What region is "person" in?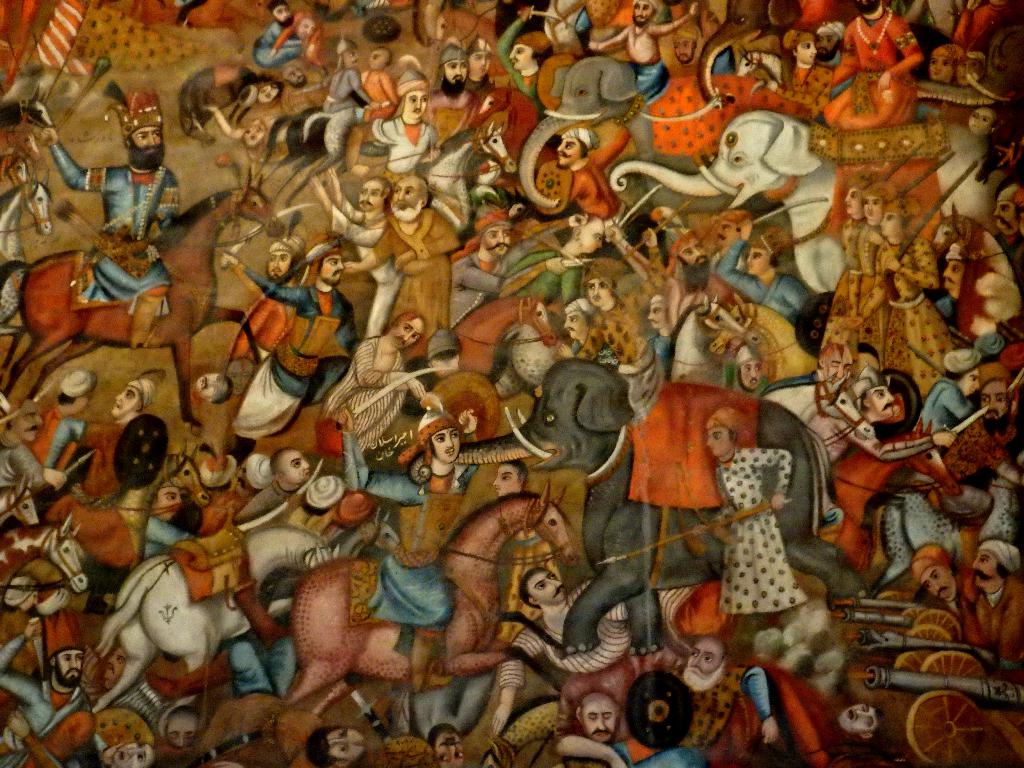
locate(220, 239, 368, 458).
